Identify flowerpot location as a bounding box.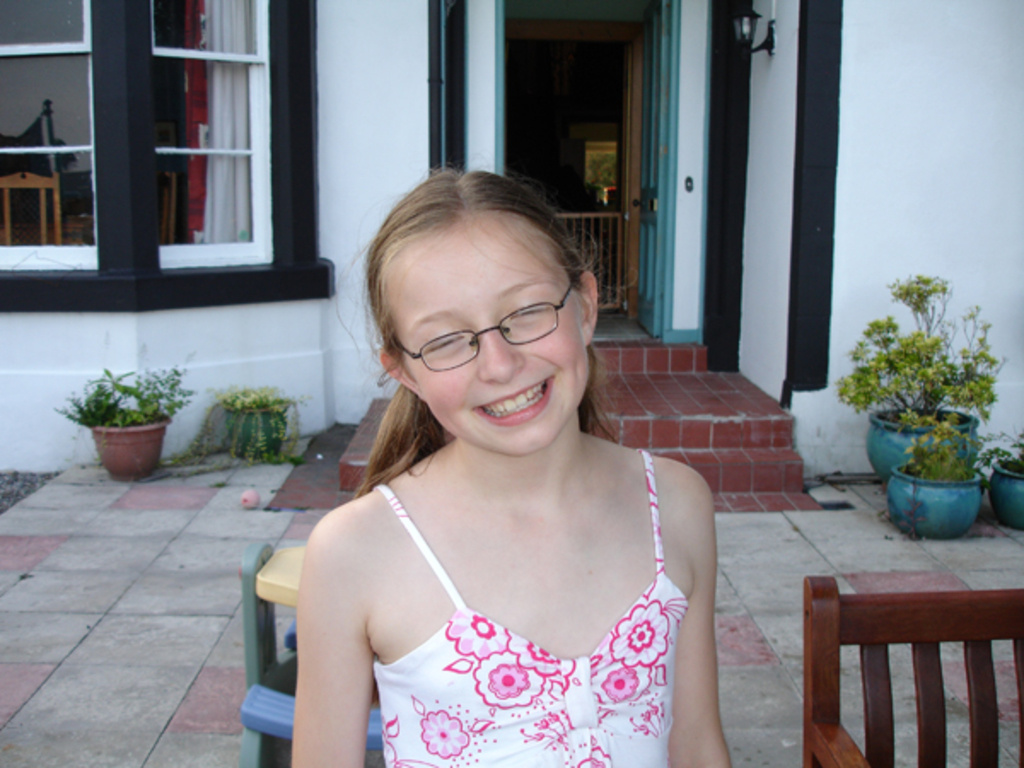
224,404,292,459.
